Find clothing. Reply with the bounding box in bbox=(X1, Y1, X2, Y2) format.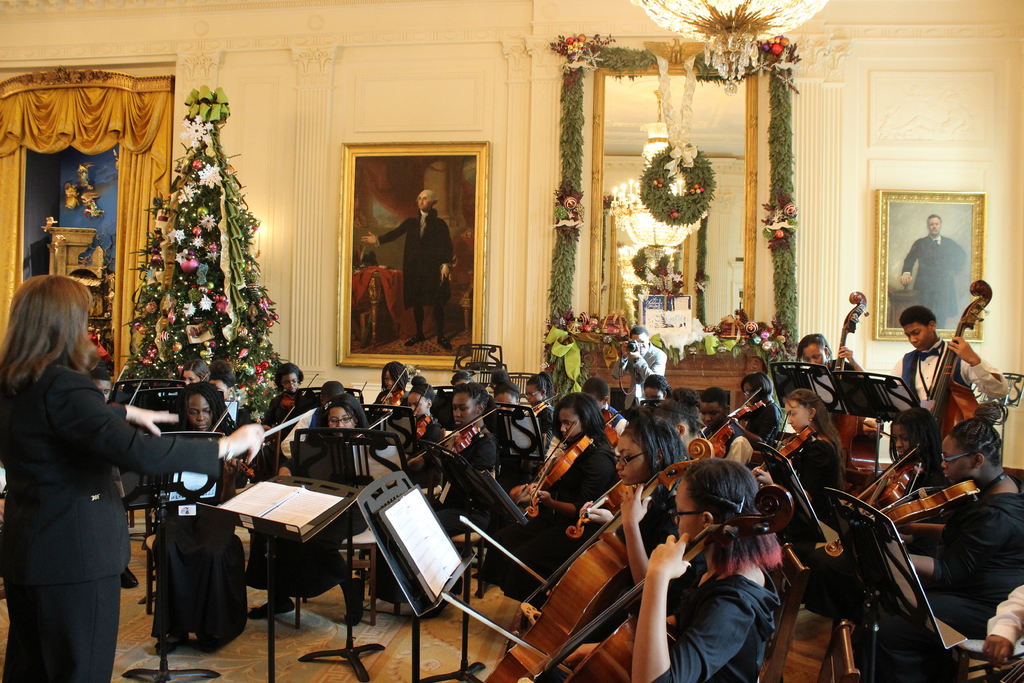
bbox=(776, 359, 892, 416).
